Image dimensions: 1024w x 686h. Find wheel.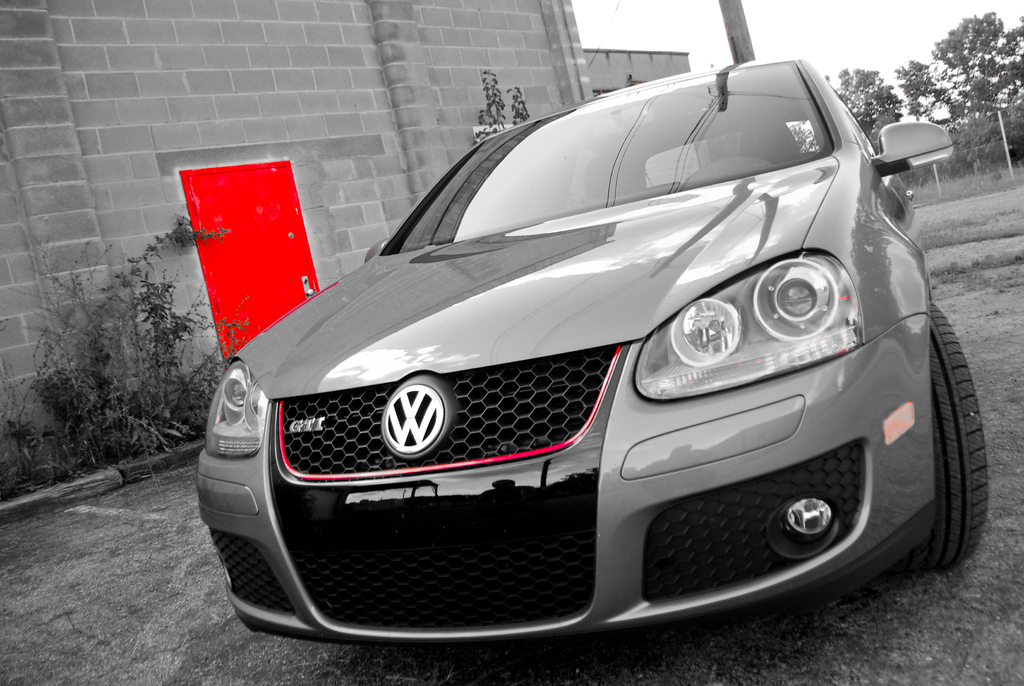
bbox=[898, 300, 995, 584].
